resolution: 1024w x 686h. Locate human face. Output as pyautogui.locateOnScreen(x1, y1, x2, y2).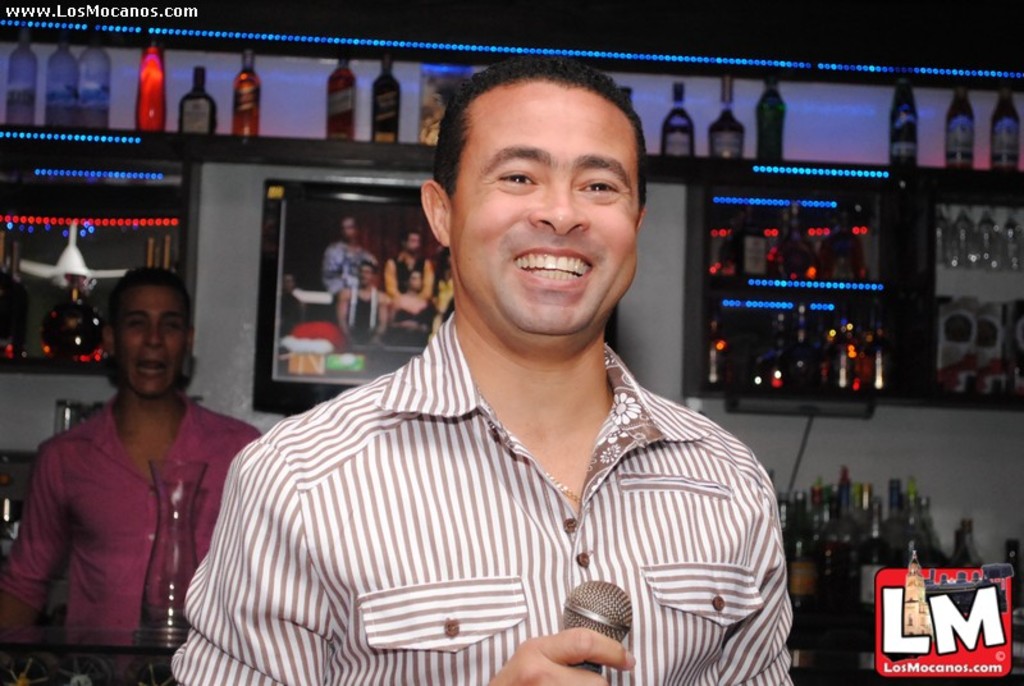
pyautogui.locateOnScreen(407, 271, 422, 291).
